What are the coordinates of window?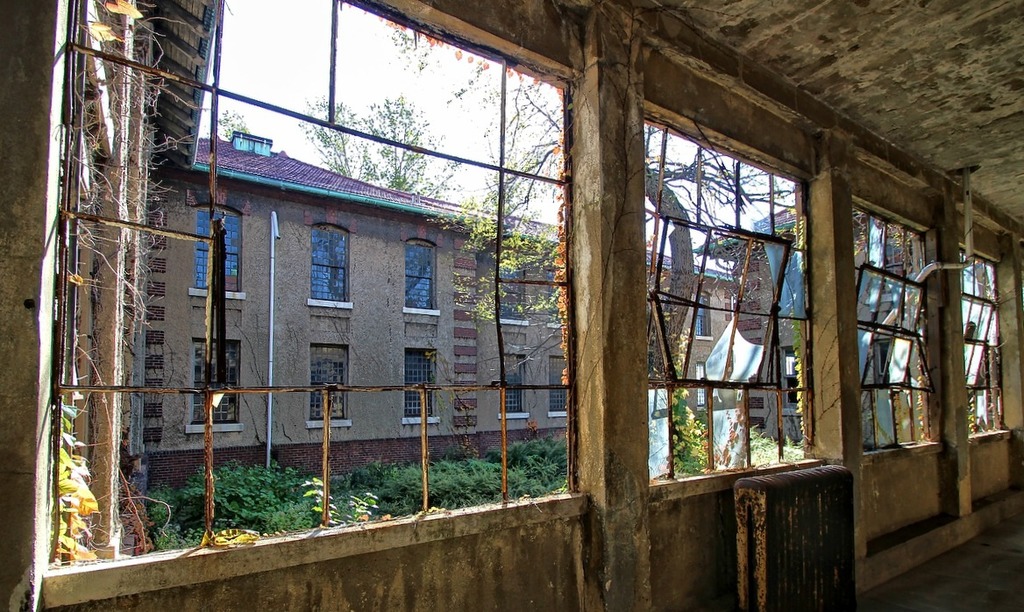
{"x1": 402, "y1": 345, "x2": 443, "y2": 423}.
